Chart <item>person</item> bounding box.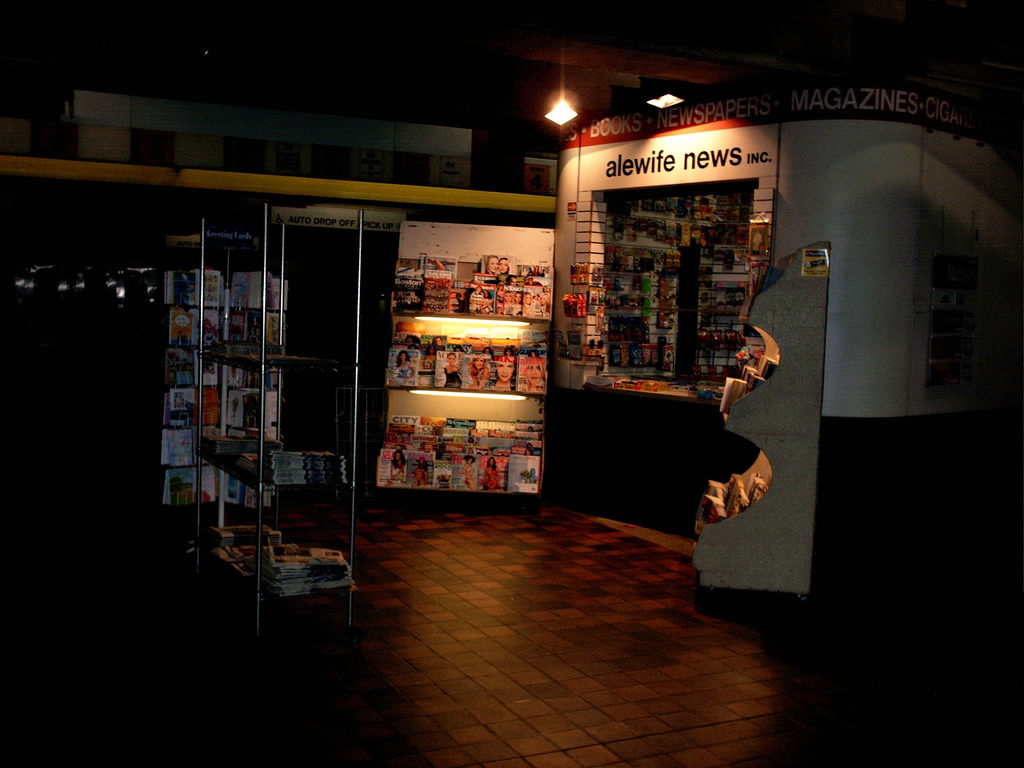
Charted: [left=518, top=359, right=545, bottom=389].
